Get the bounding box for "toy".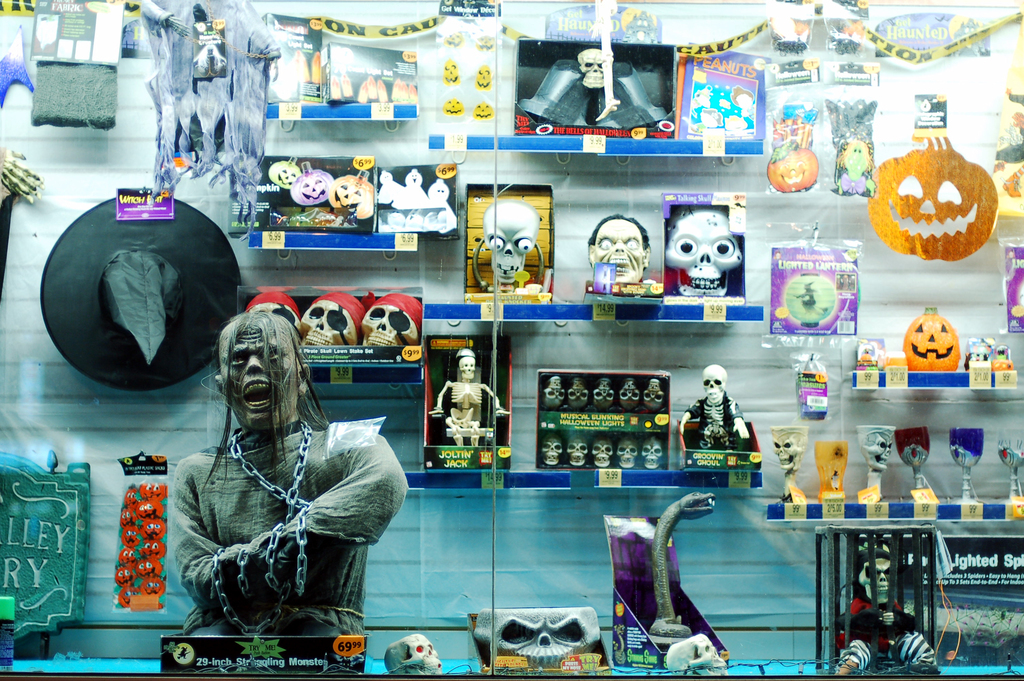
left=566, top=375, right=590, bottom=410.
